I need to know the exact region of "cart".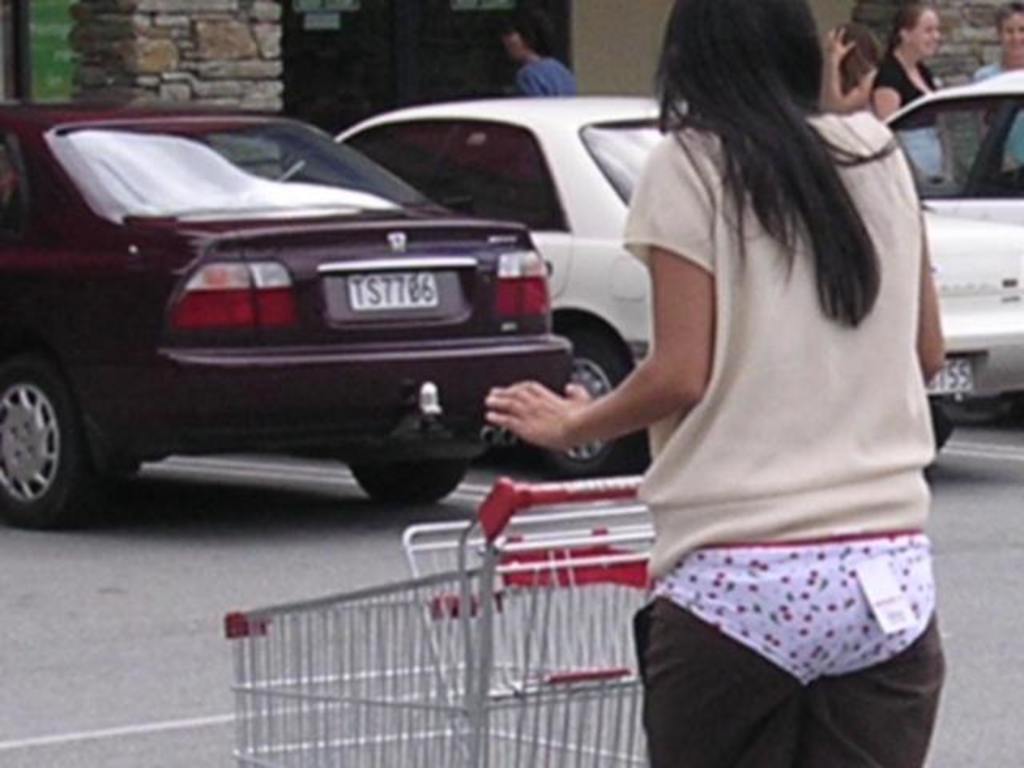
Region: <box>224,478,659,766</box>.
